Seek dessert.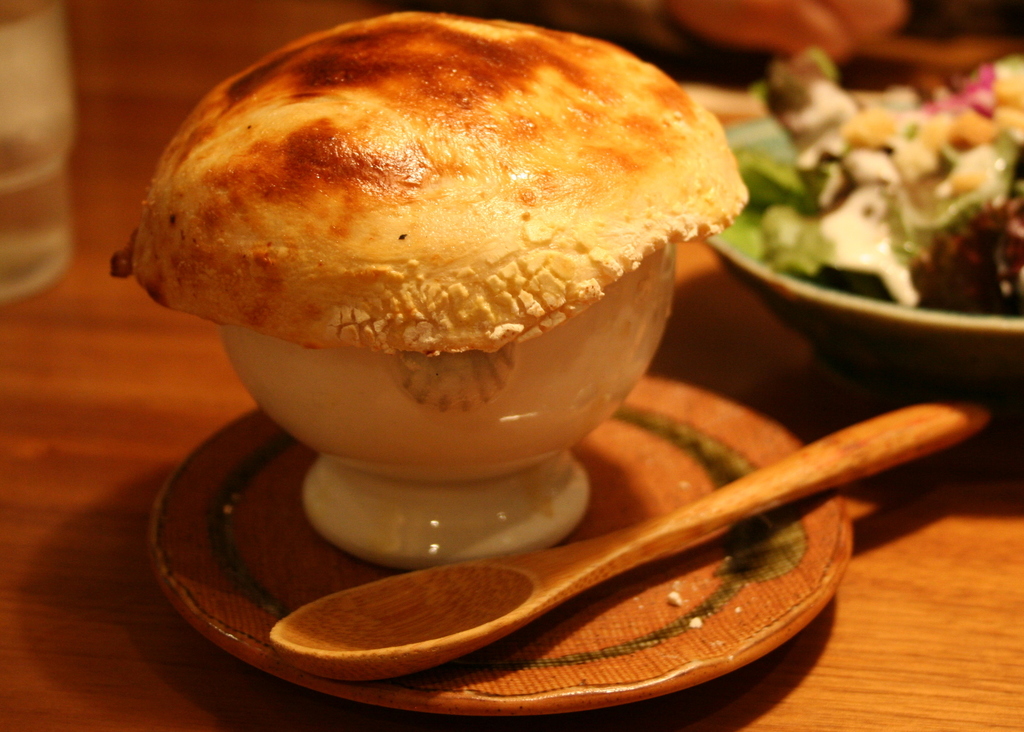
box(111, 13, 755, 353).
